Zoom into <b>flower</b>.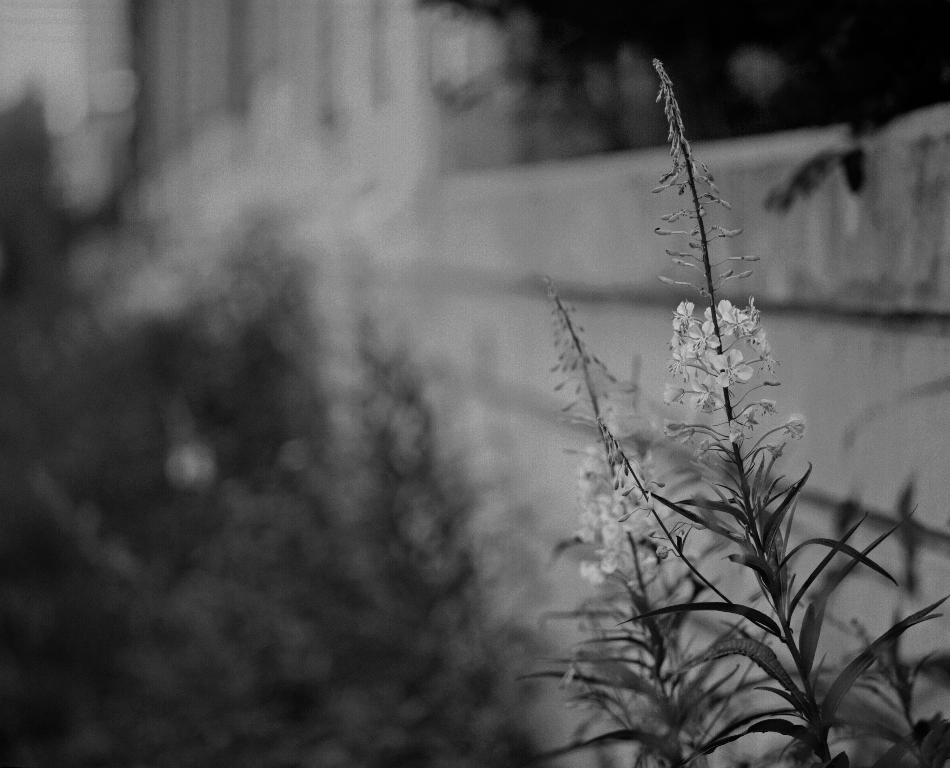
Zoom target: [left=572, top=447, right=671, bottom=575].
